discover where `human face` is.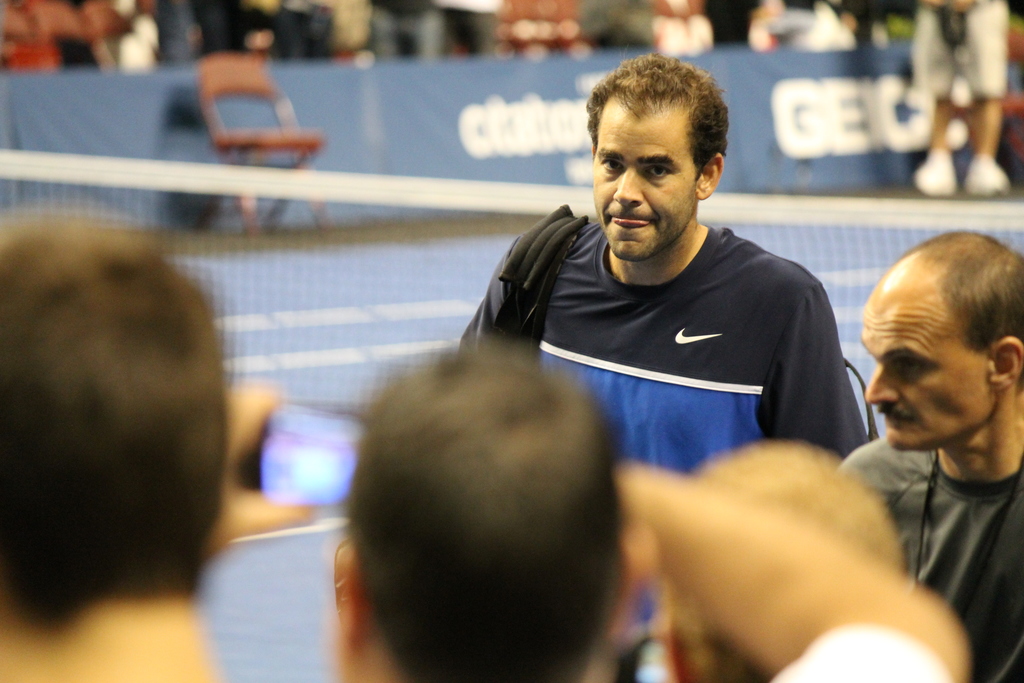
Discovered at left=593, top=102, right=699, bottom=259.
